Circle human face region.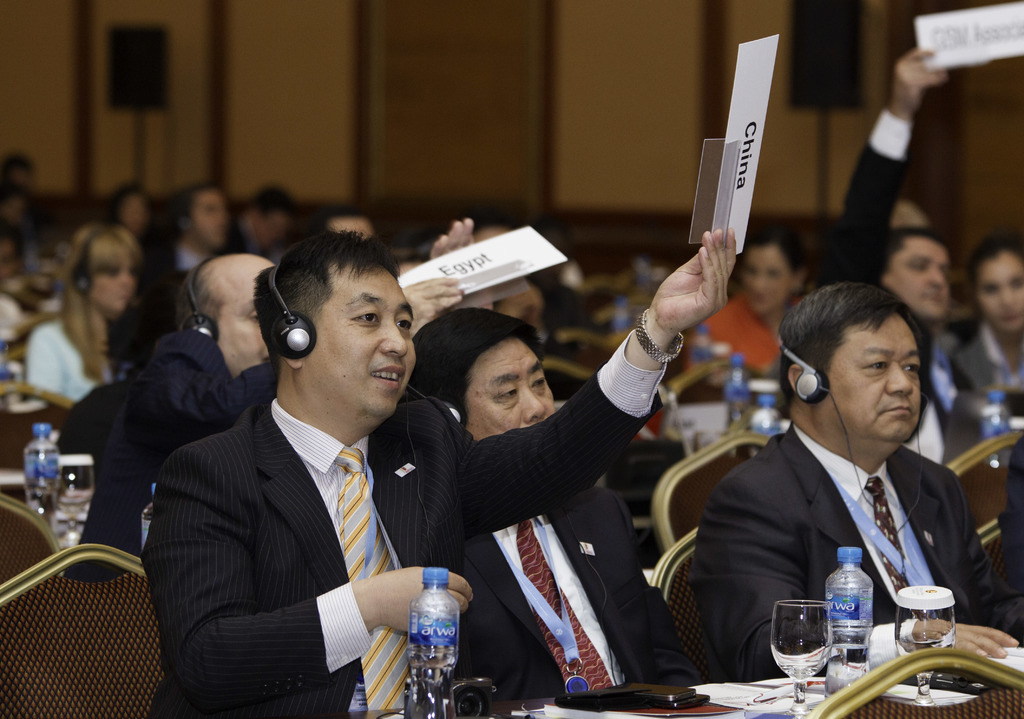
Region: box=[92, 259, 134, 314].
